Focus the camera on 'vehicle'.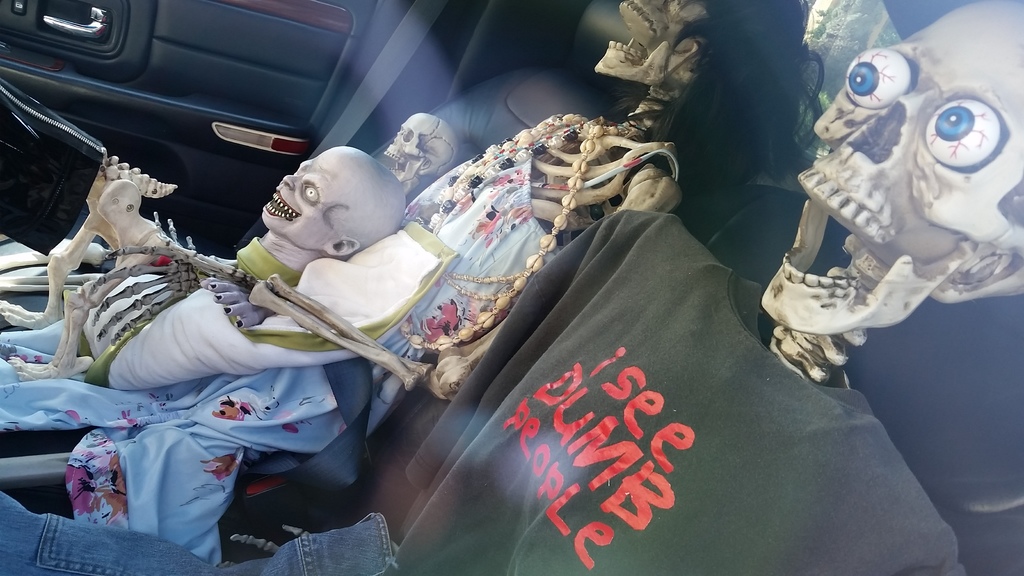
Focus region: {"left": 0, "top": 0, "right": 1023, "bottom": 575}.
